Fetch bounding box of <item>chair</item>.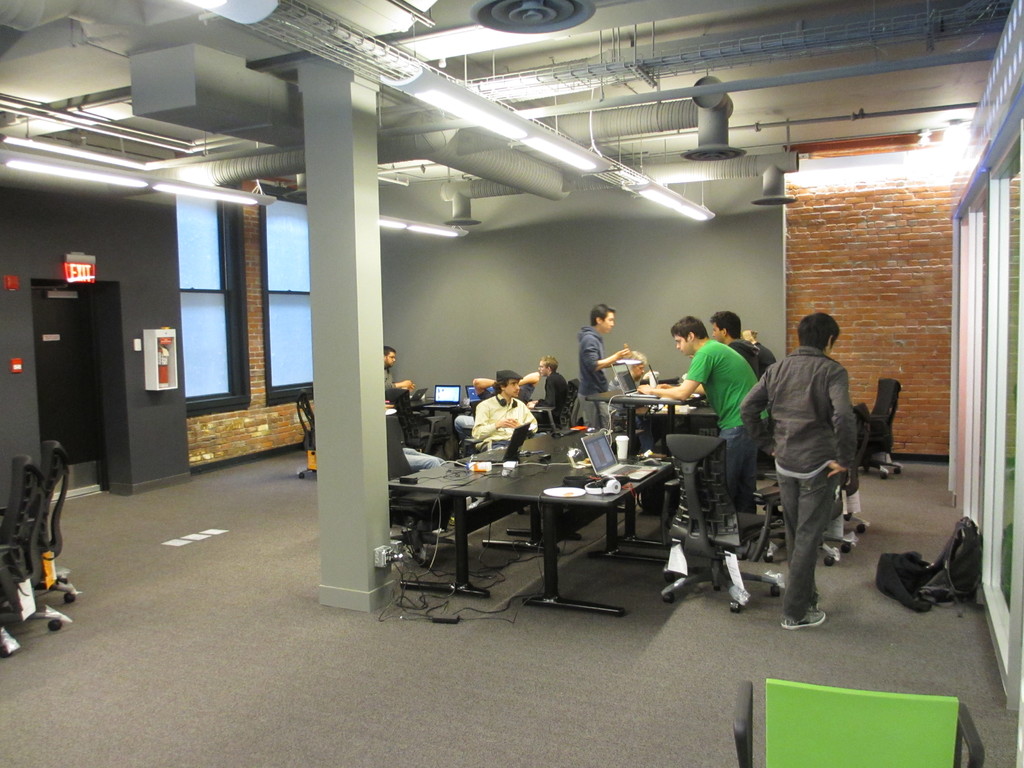
Bbox: <bbox>732, 682, 988, 767</bbox>.
